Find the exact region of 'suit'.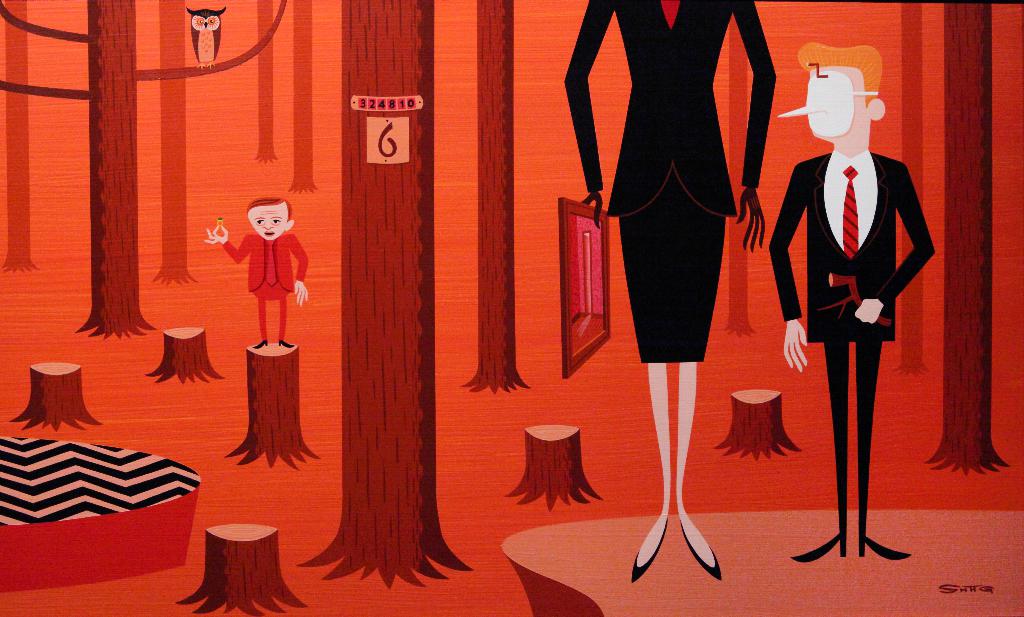
Exact region: locate(561, 0, 772, 218).
